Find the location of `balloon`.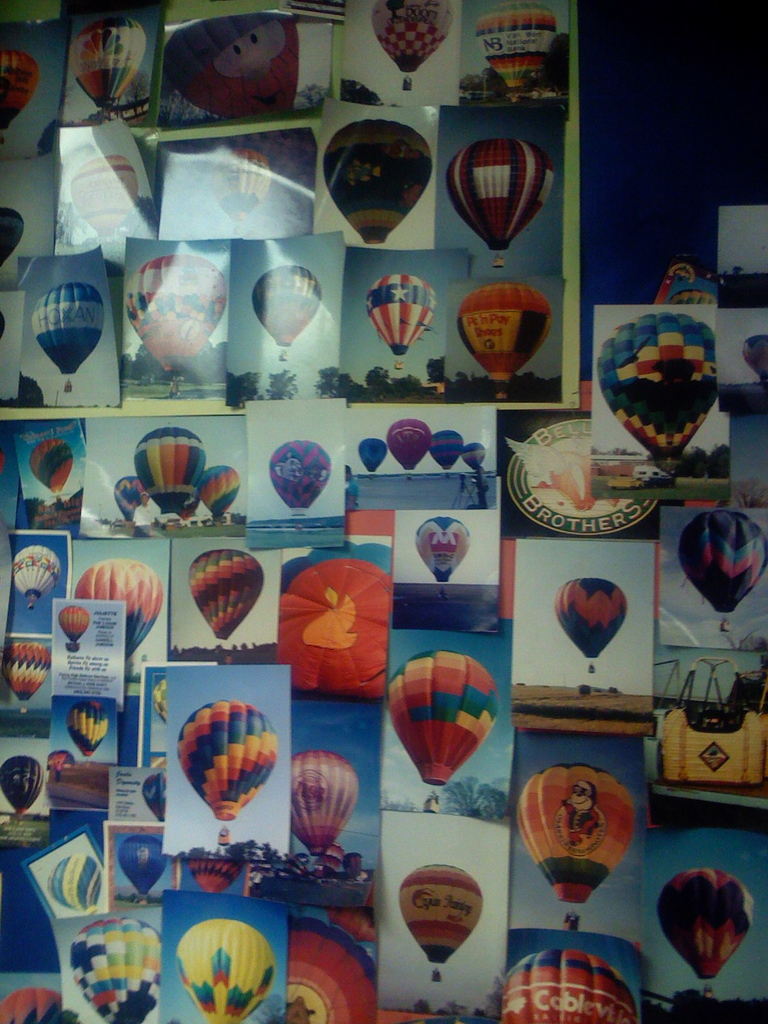
Location: <box>186,548,265,639</box>.
